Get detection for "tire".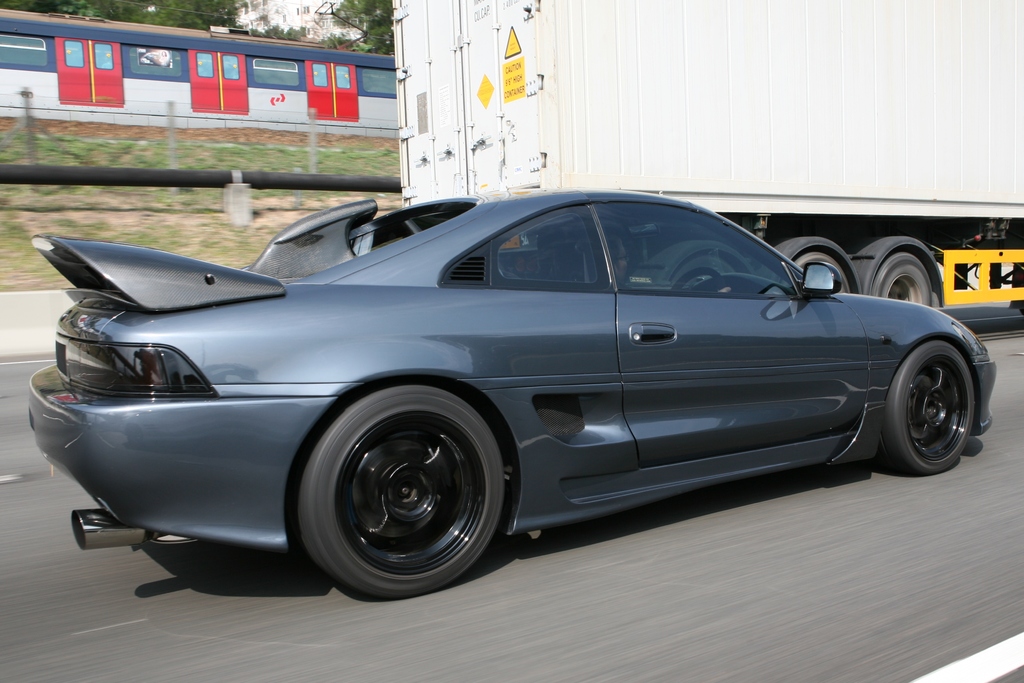
Detection: rect(870, 250, 937, 309).
